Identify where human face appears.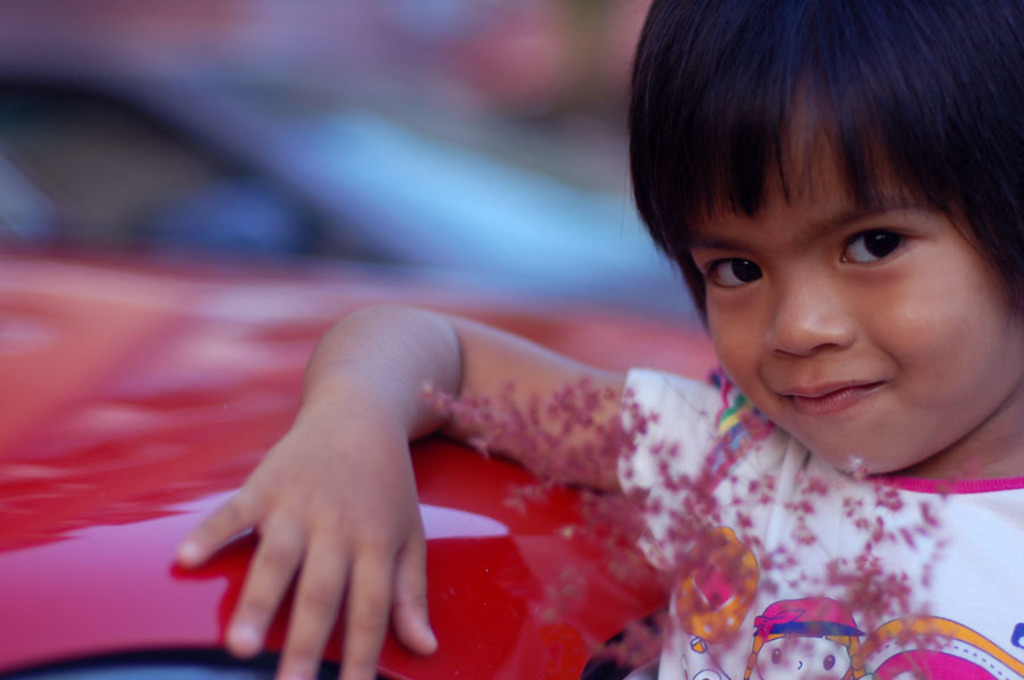
Appears at box=[678, 64, 1023, 483].
